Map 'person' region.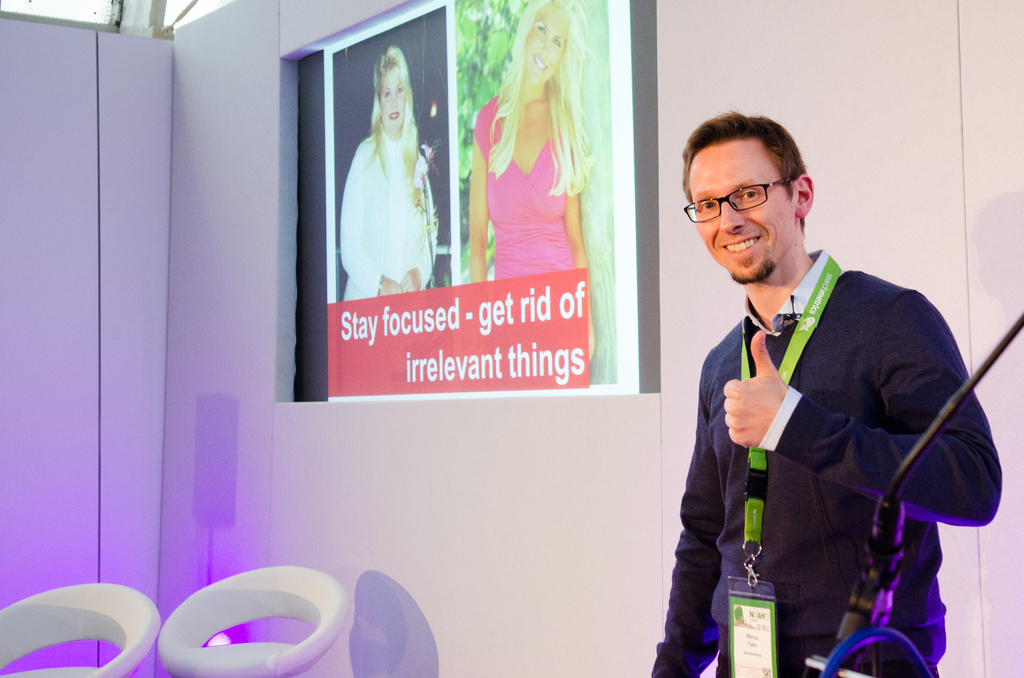
Mapped to <region>339, 41, 440, 301</region>.
